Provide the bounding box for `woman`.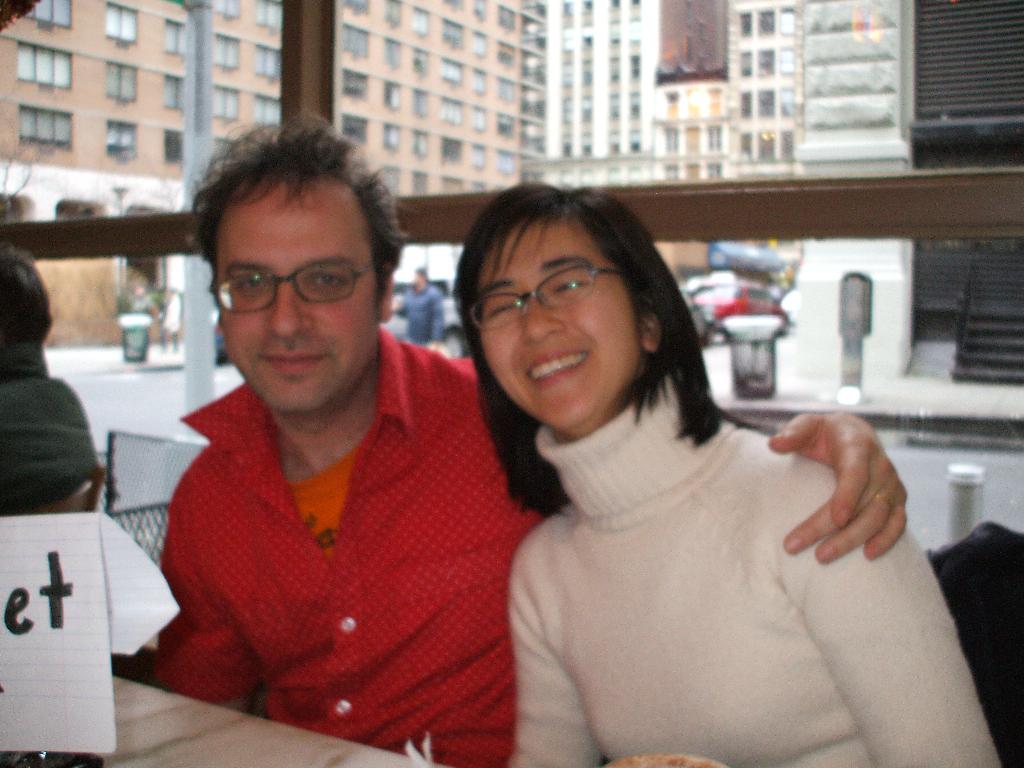
[493, 194, 1004, 767].
